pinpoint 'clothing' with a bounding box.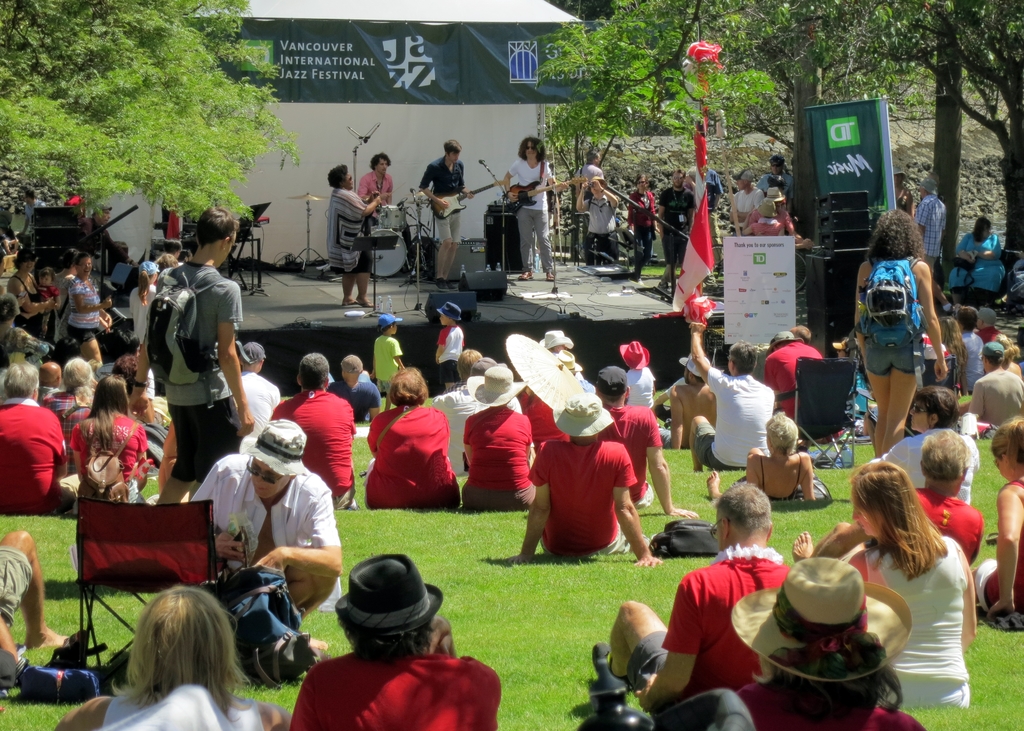
{"x1": 0, "y1": 545, "x2": 33, "y2": 626}.
